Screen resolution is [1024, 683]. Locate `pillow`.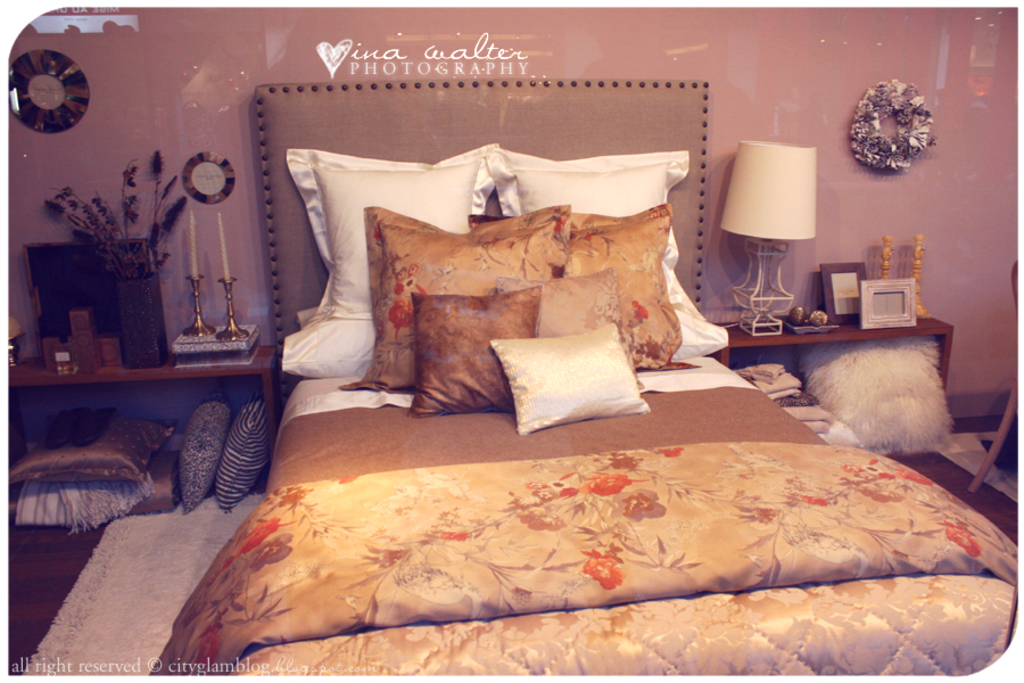
rect(438, 209, 663, 375).
